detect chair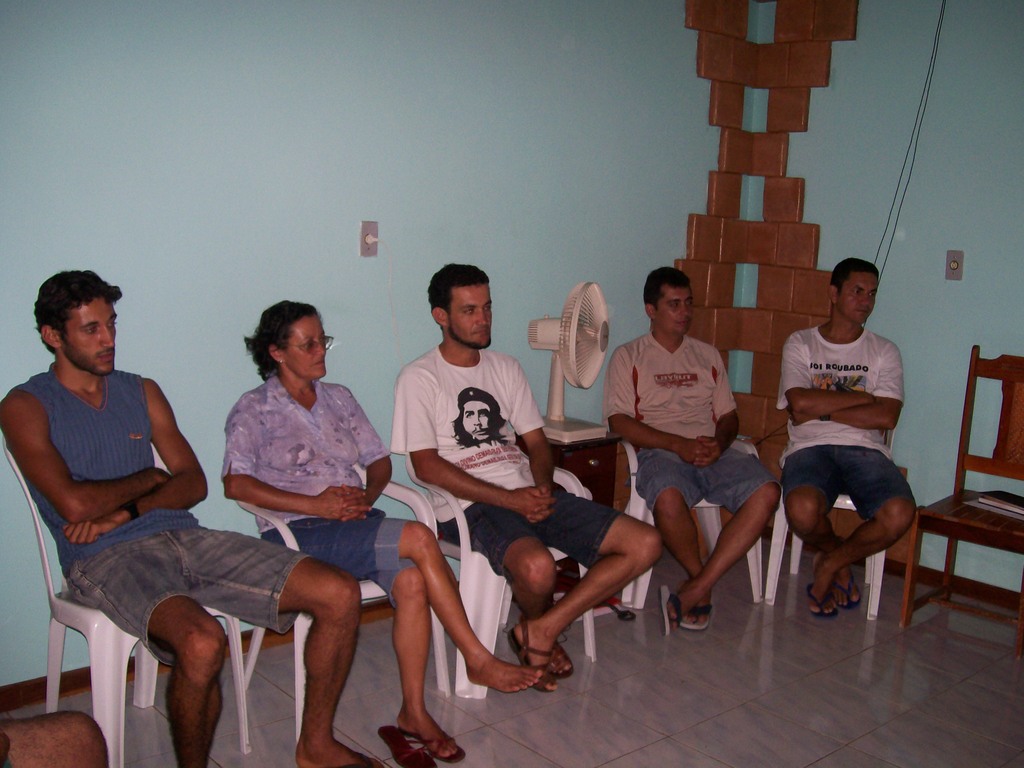
406/458/599/702
